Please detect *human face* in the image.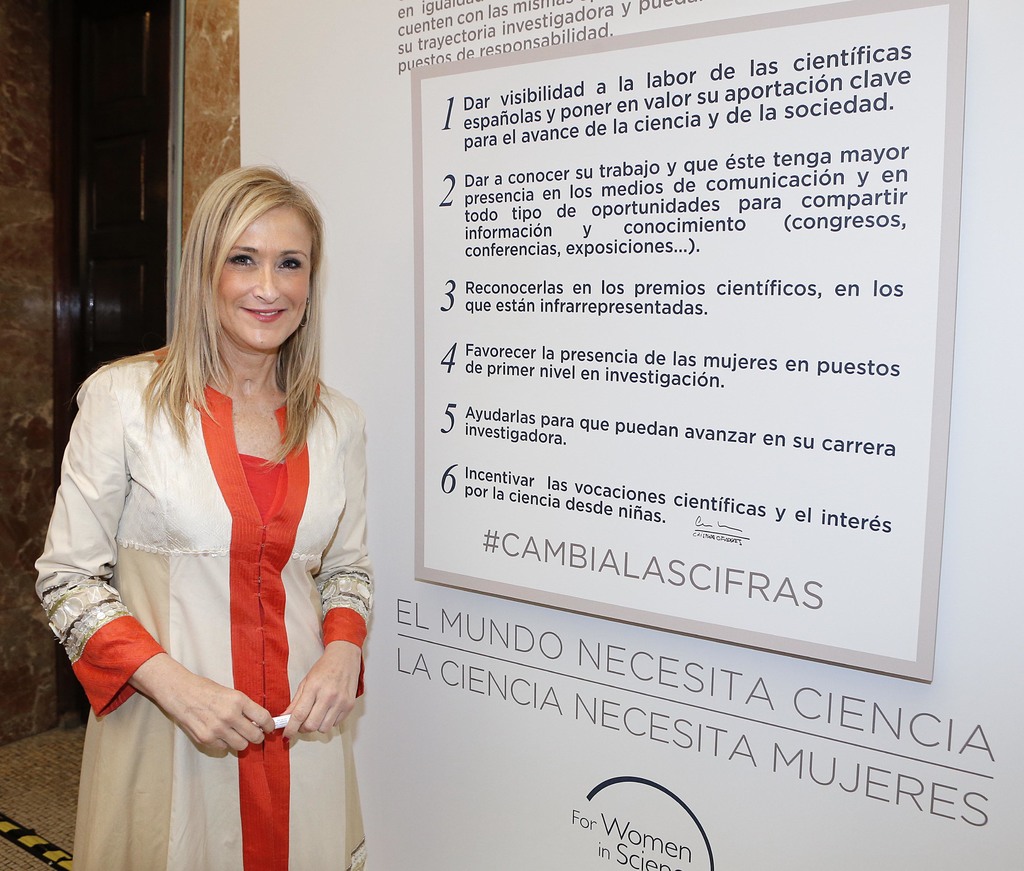
<bbox>211, 202, 319, 361</bbox>.
